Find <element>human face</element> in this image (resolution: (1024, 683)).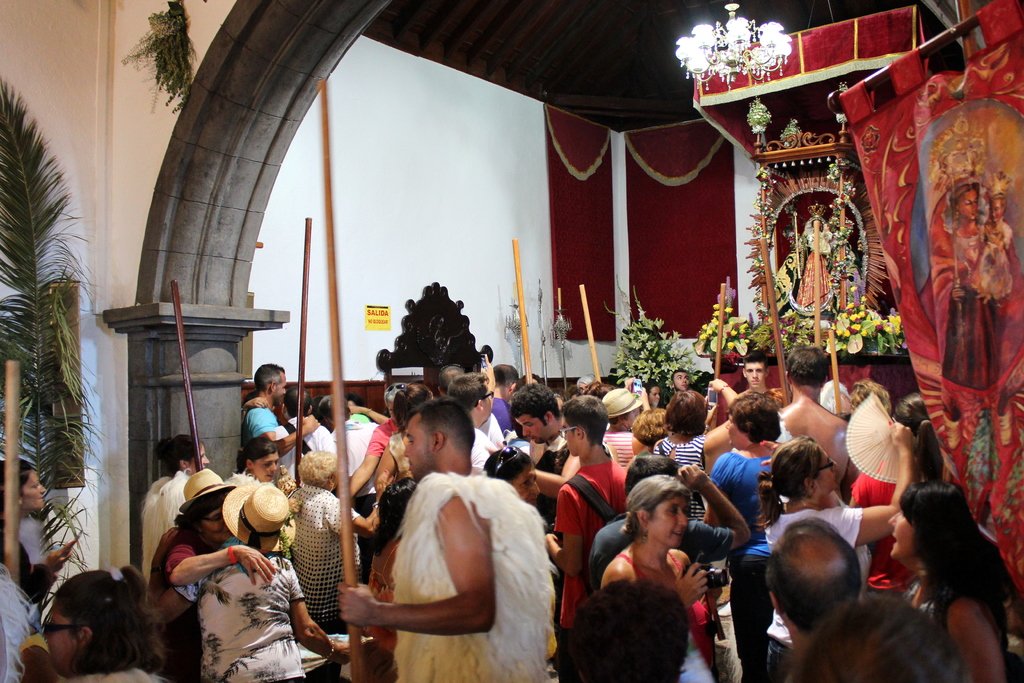
bbox(406, 410, 436, 479).
